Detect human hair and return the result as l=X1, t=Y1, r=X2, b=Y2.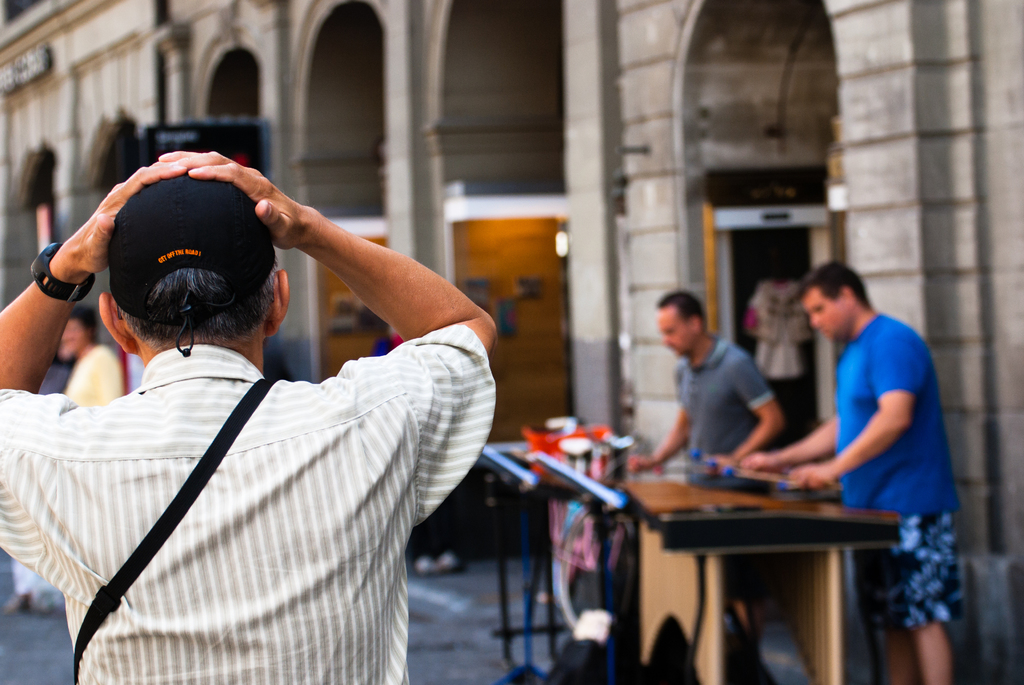
l=70, t=165, r=260, b=372.
